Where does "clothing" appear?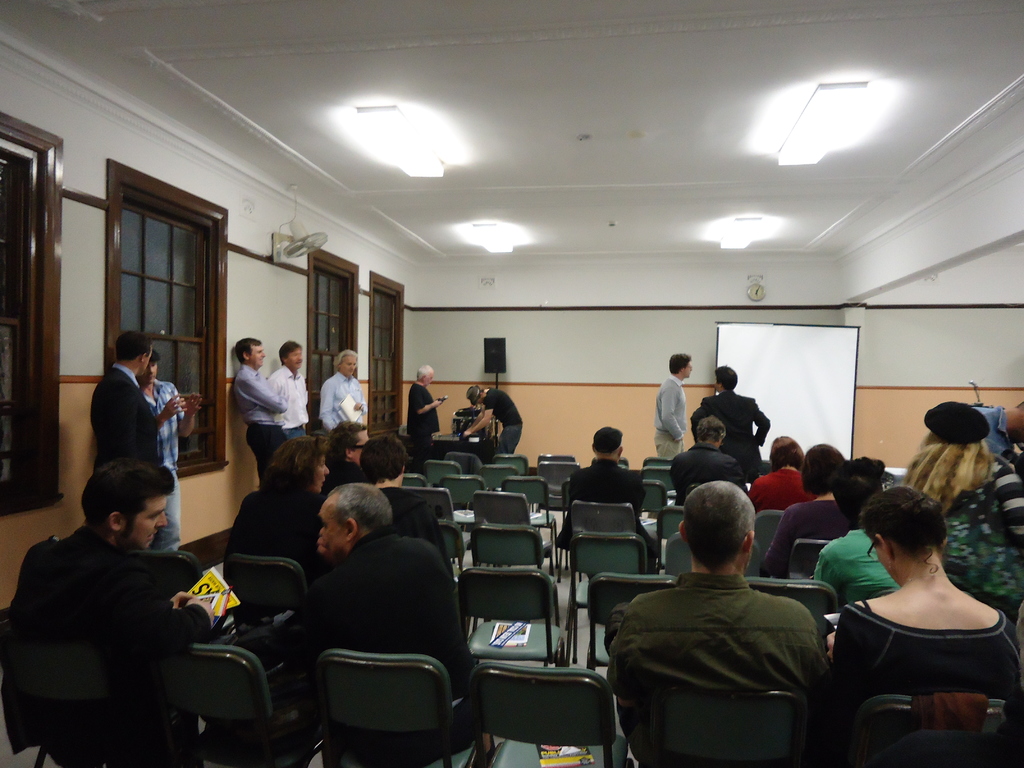
Appears at [x1=376, y1=484, x2=442, y2=553].
